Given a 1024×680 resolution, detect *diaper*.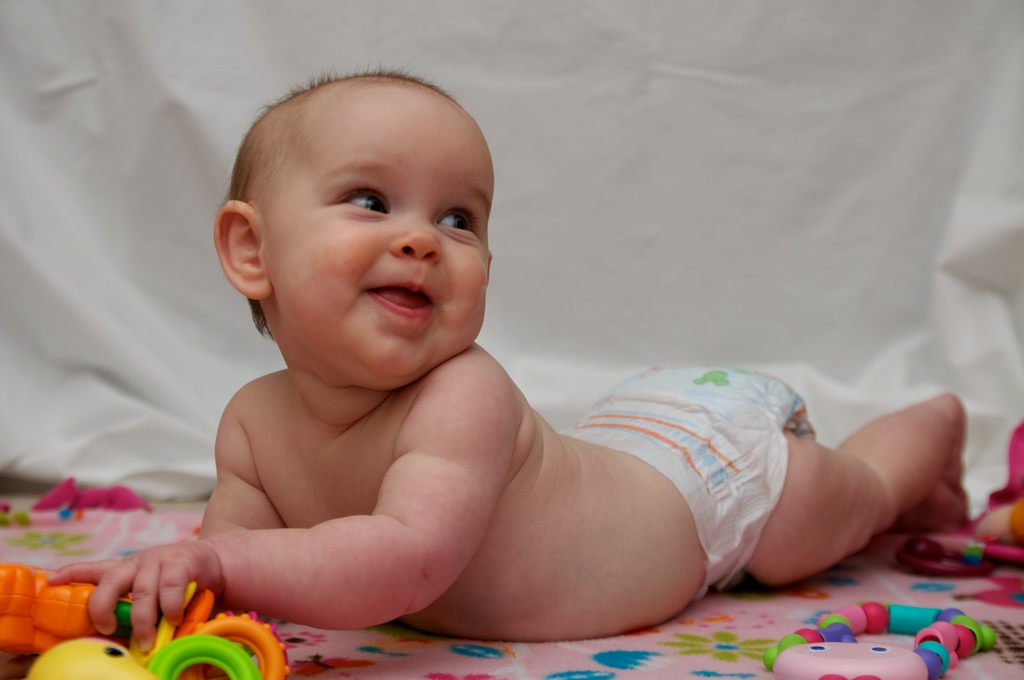
556,363,813,599.
